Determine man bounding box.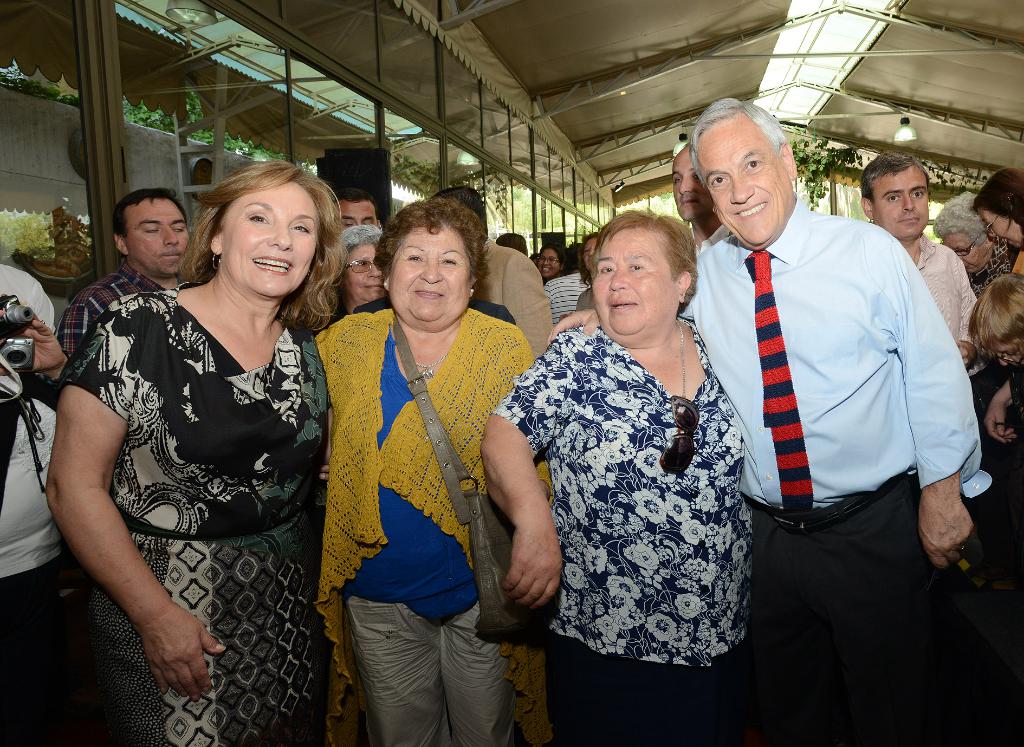
Determined: 854,154,980,388.
